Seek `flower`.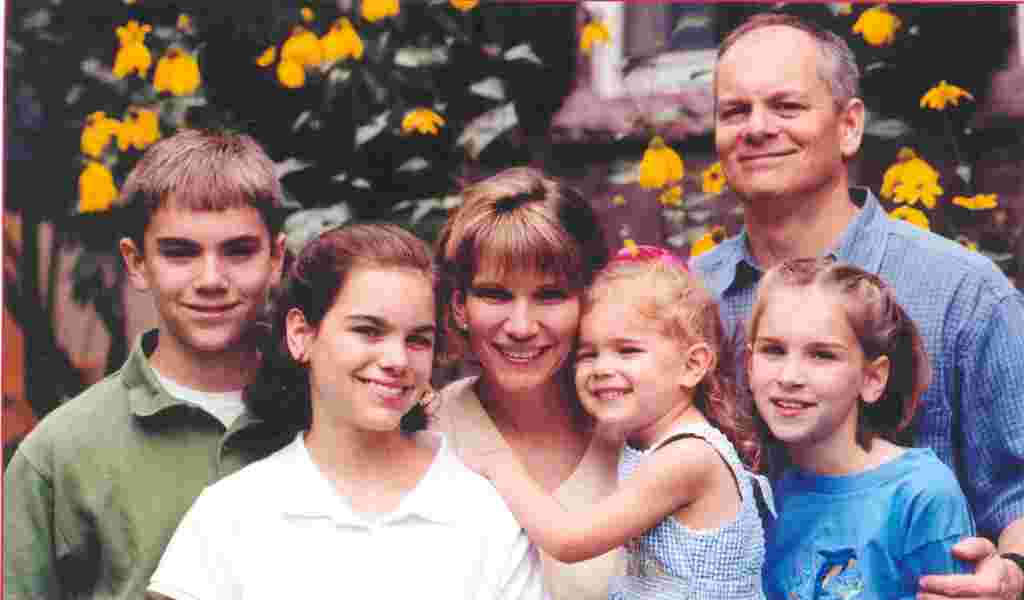
rect(897, 174, 945, 209).
